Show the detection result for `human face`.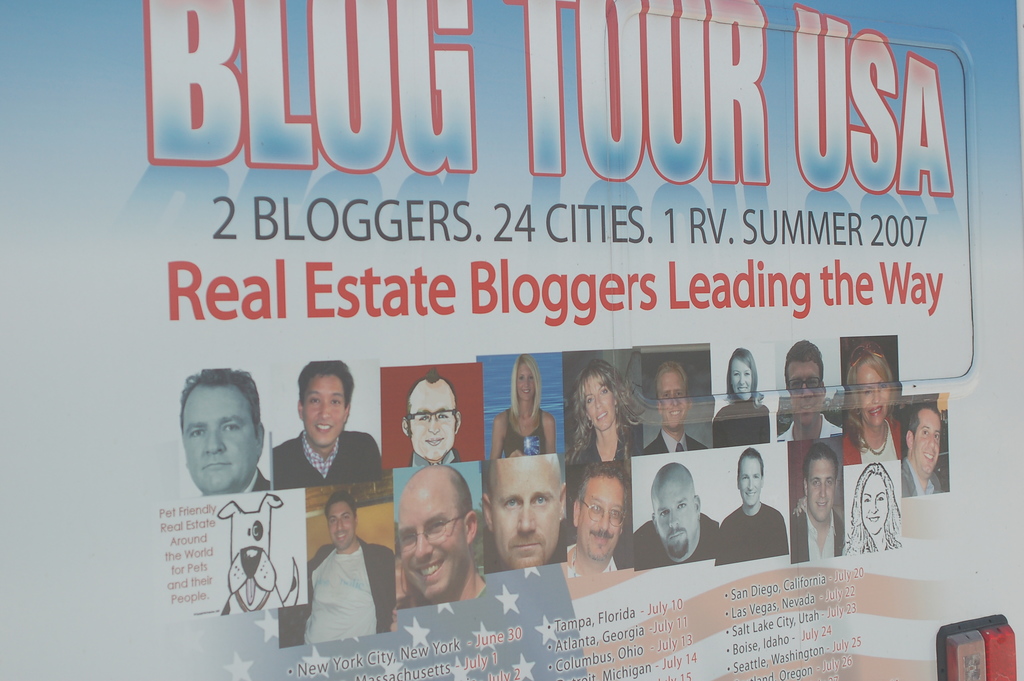
(left=648, top=487, right=696, bottom=554).
